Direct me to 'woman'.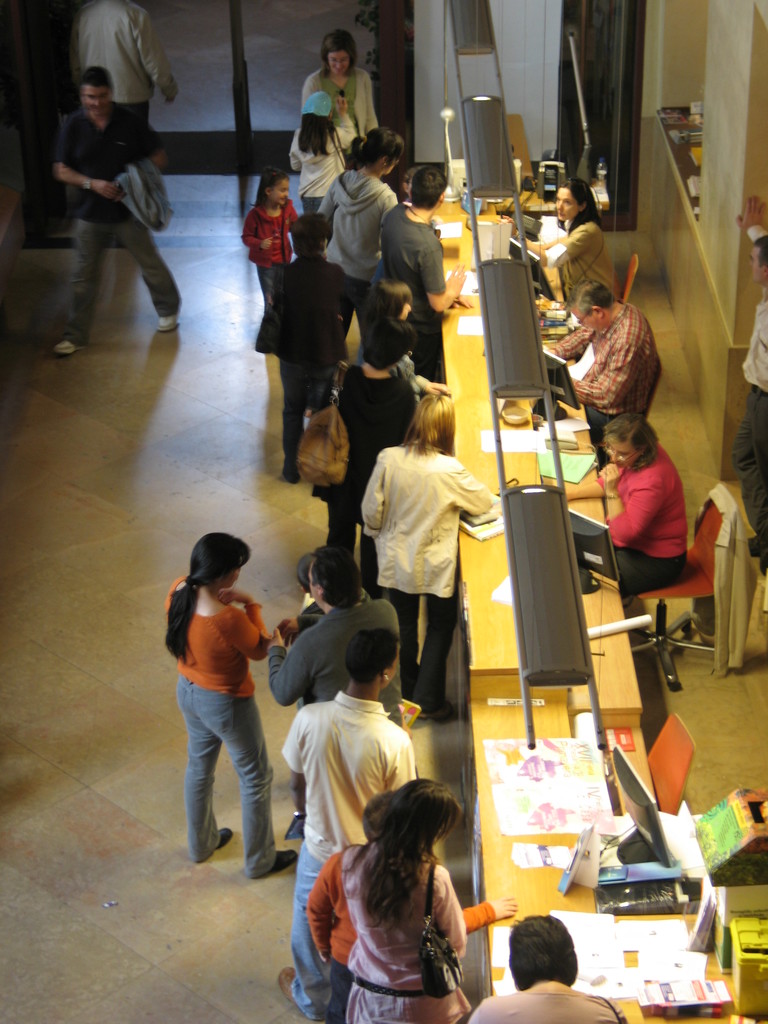
Direction: BBox(359, 392, 500, 721).
